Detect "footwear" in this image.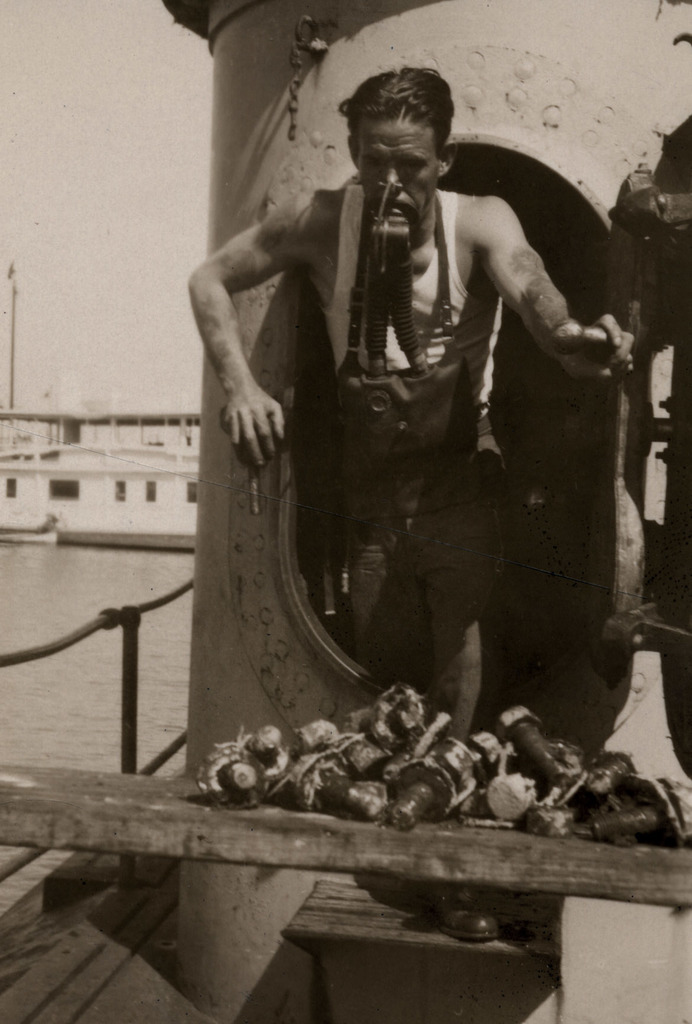
Detection: crop(434, 895, 499, 939).
